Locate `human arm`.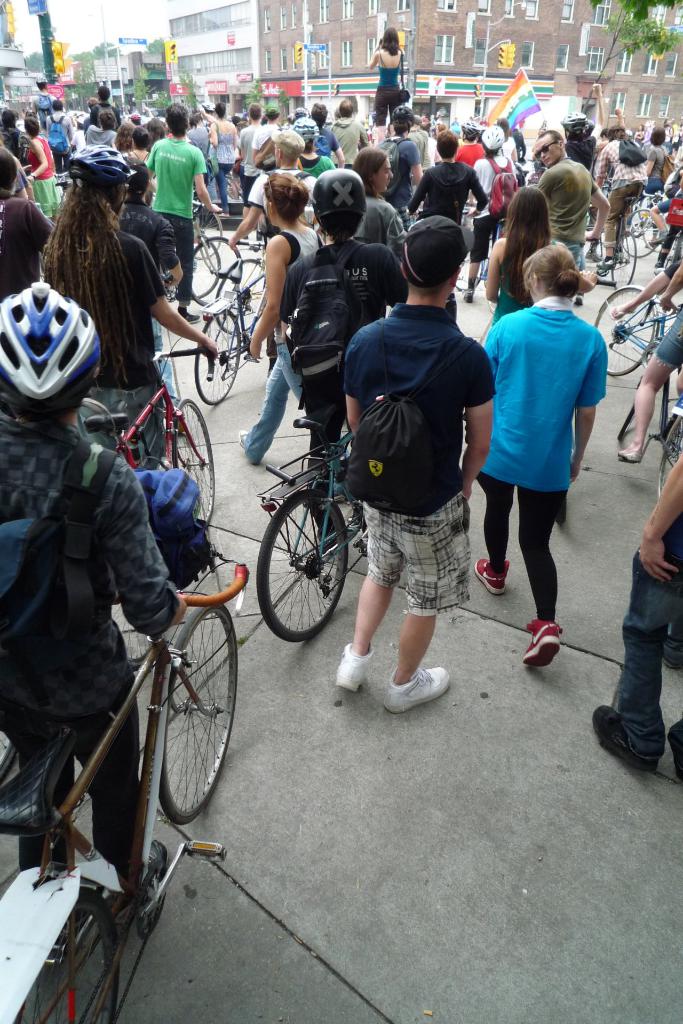
Bounding box: [28, 203, 54, 254].
